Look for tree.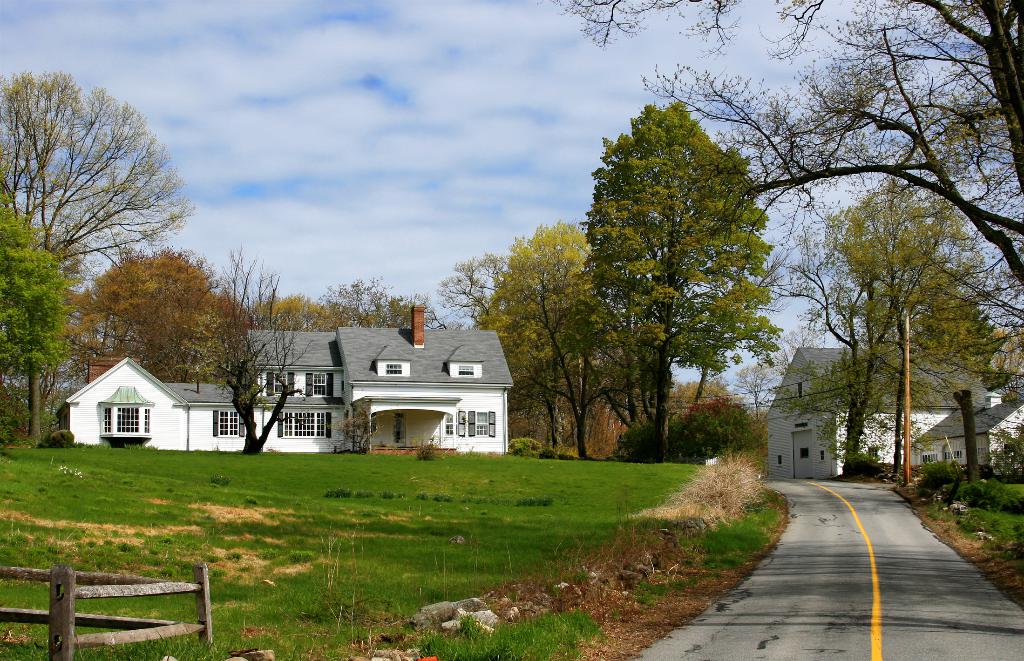
Found: 317, 275, 429, 324.
